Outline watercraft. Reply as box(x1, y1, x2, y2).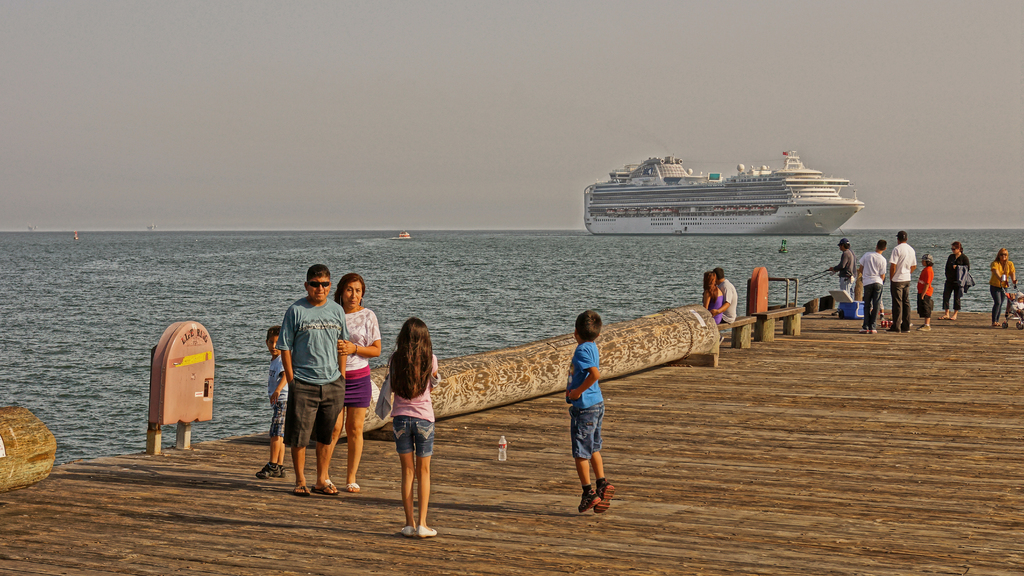
box(570, 137, 892, 232).
